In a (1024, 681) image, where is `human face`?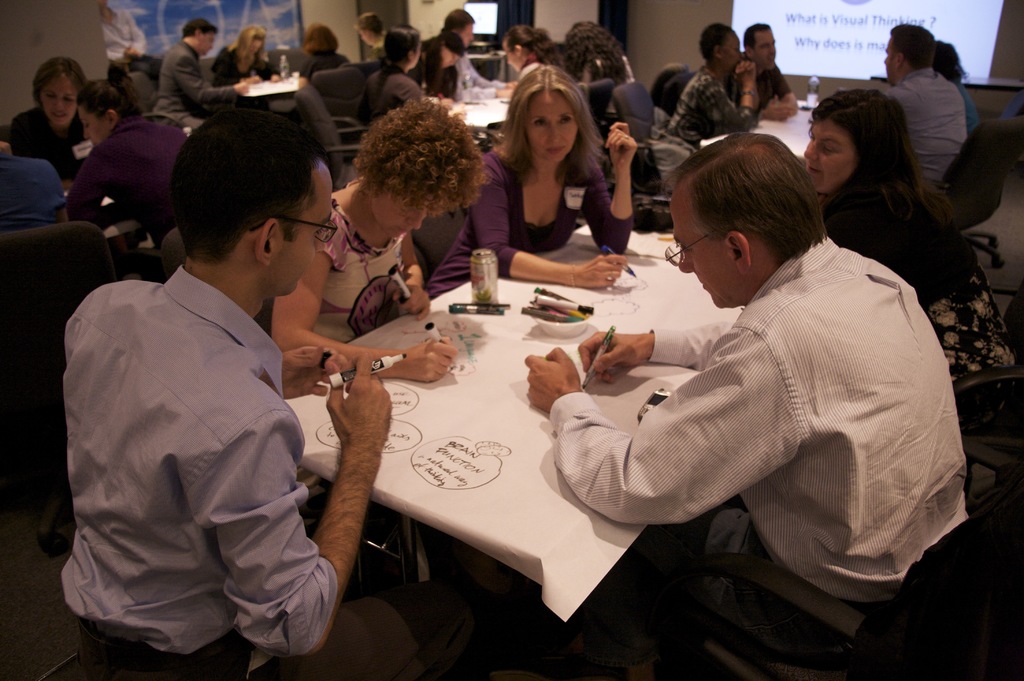
(804, 119, 855, 196).
